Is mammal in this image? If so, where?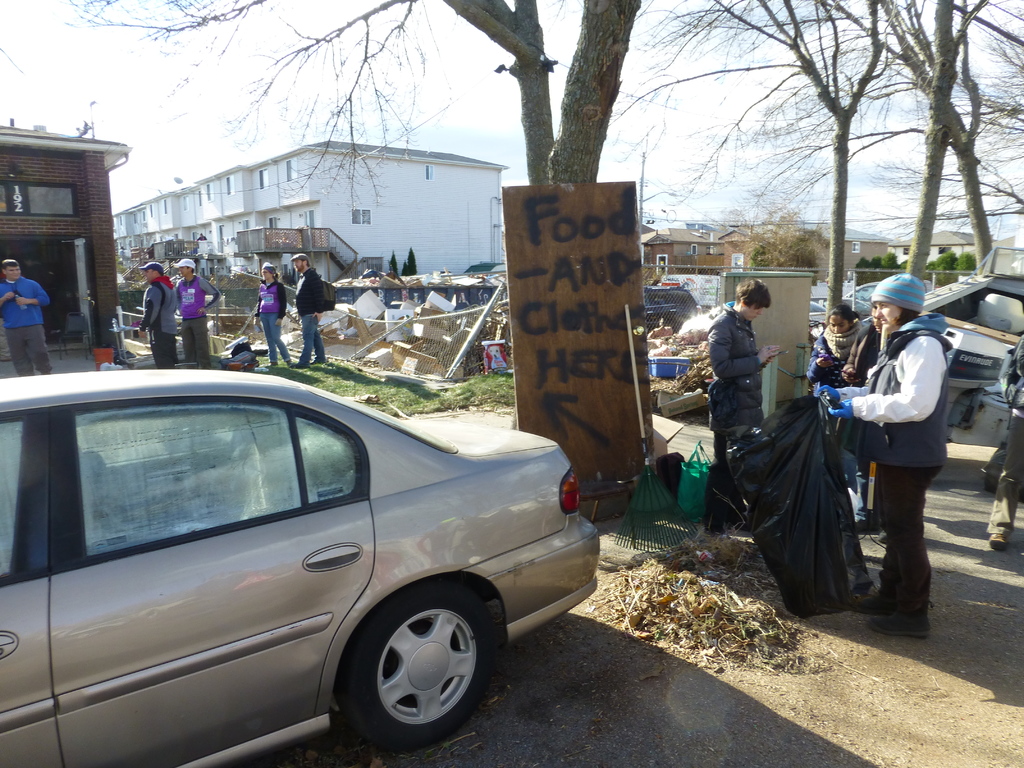
Yes, at [x1=986, y1=337, x2=1023, y2=552].
